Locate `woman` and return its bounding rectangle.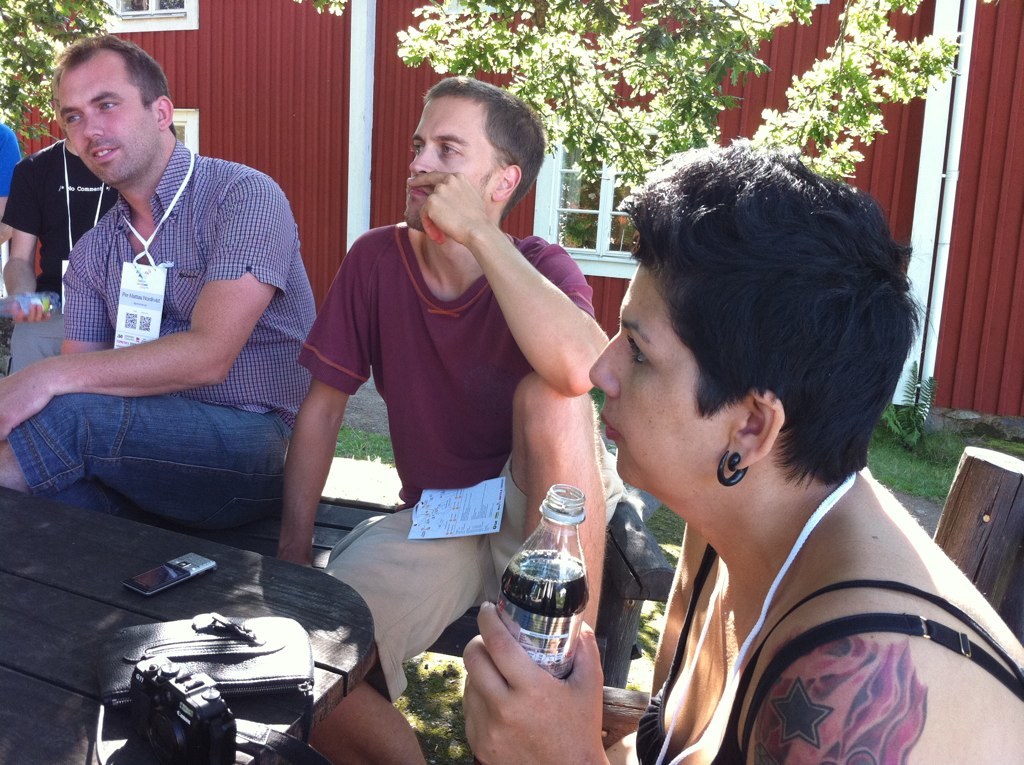
select_region(424, 136, 1022, 764).
